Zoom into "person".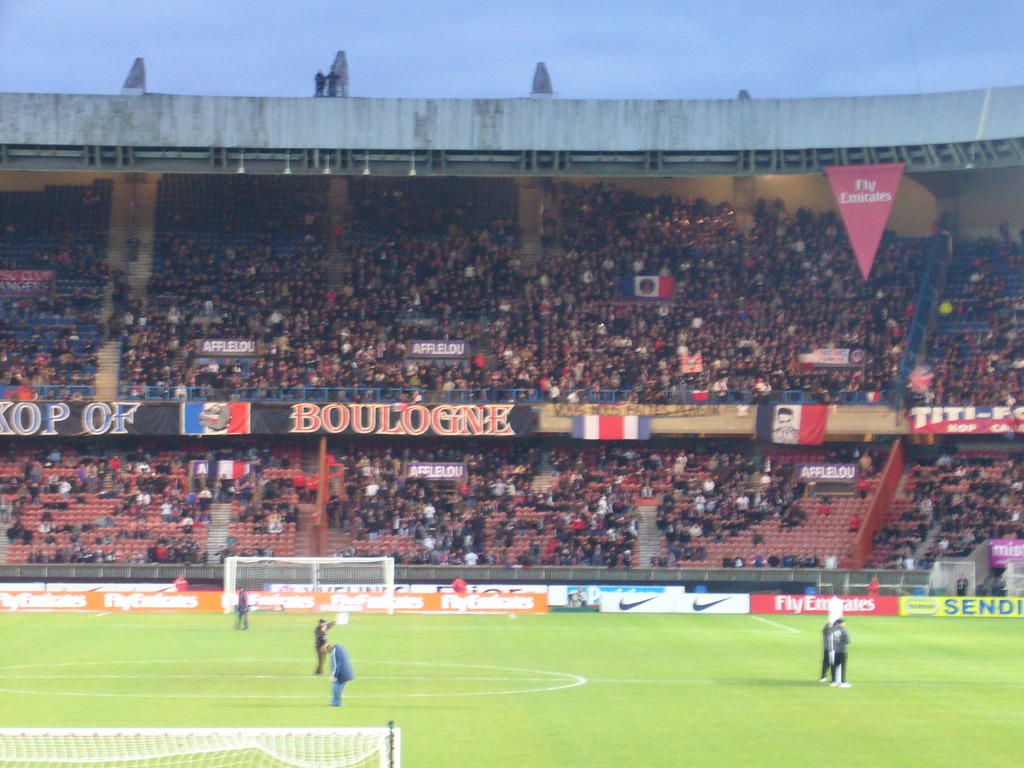
Zoom target: [x1=833, y1=623, x2=852, y2=685].
